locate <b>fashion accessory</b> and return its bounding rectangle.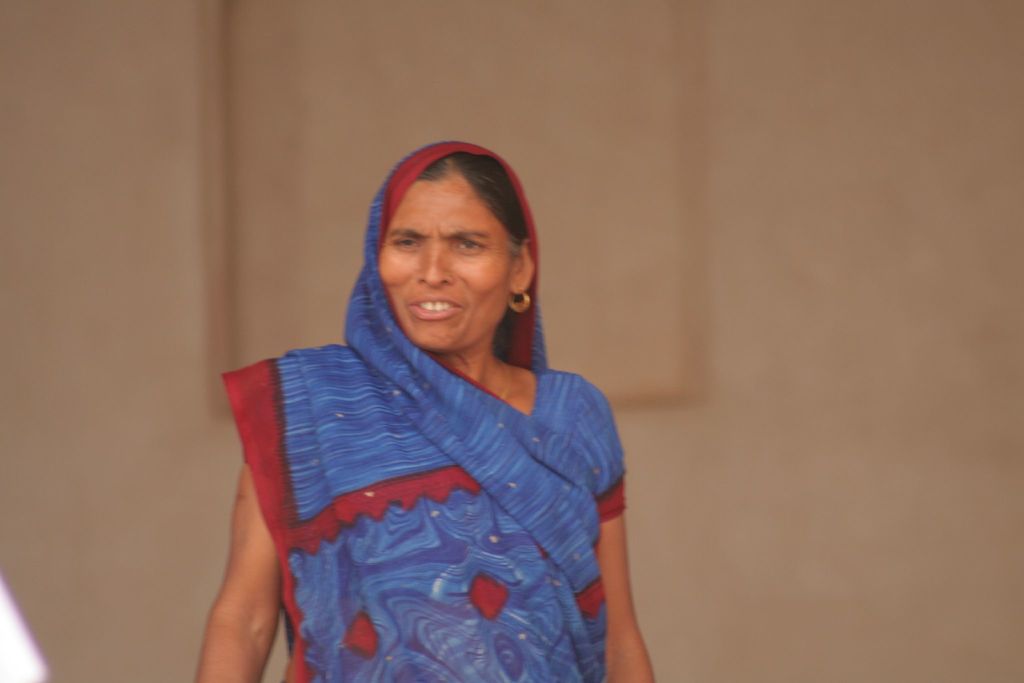
left=504, top=286, right=525, bottom=311.
